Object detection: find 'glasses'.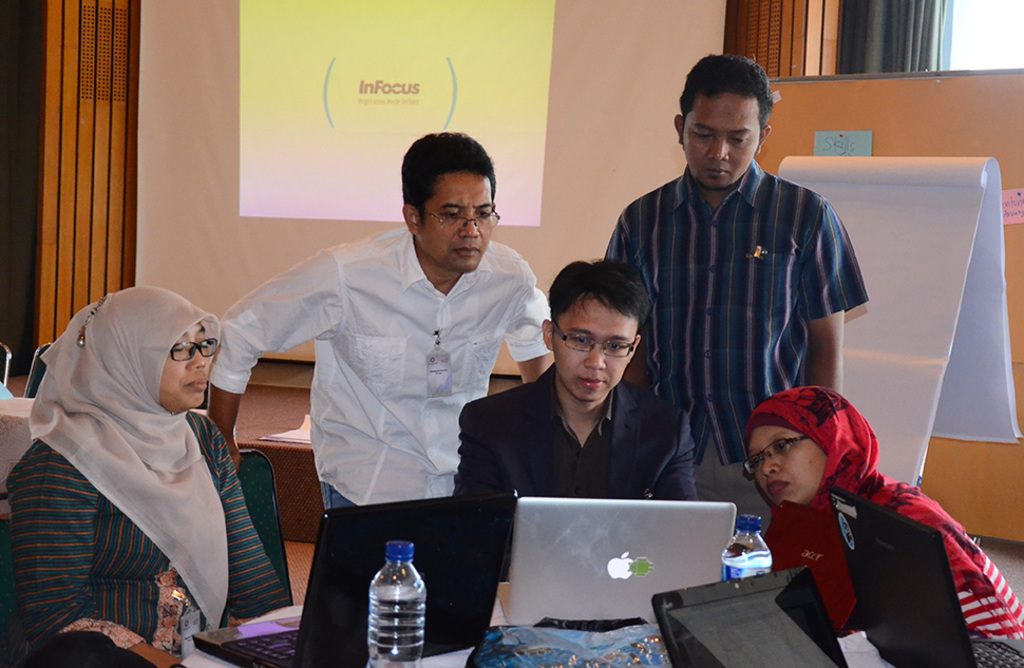
419 205 501 233.
